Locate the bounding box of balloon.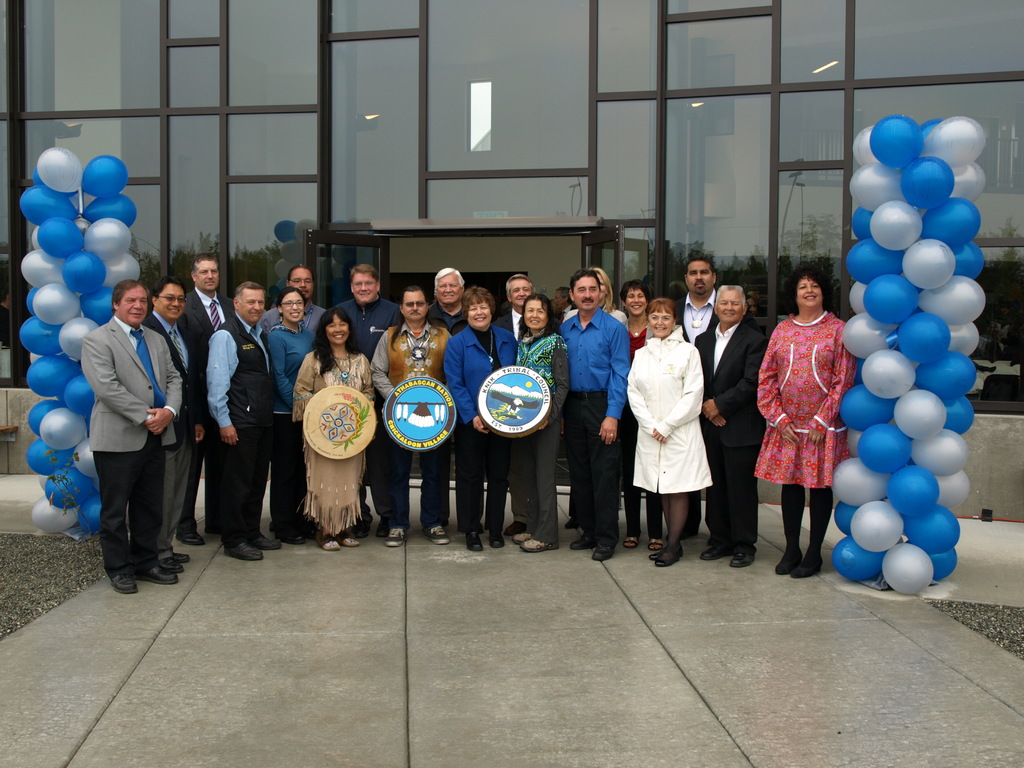
Bounding box: detection(55, 318, 99, 356).
